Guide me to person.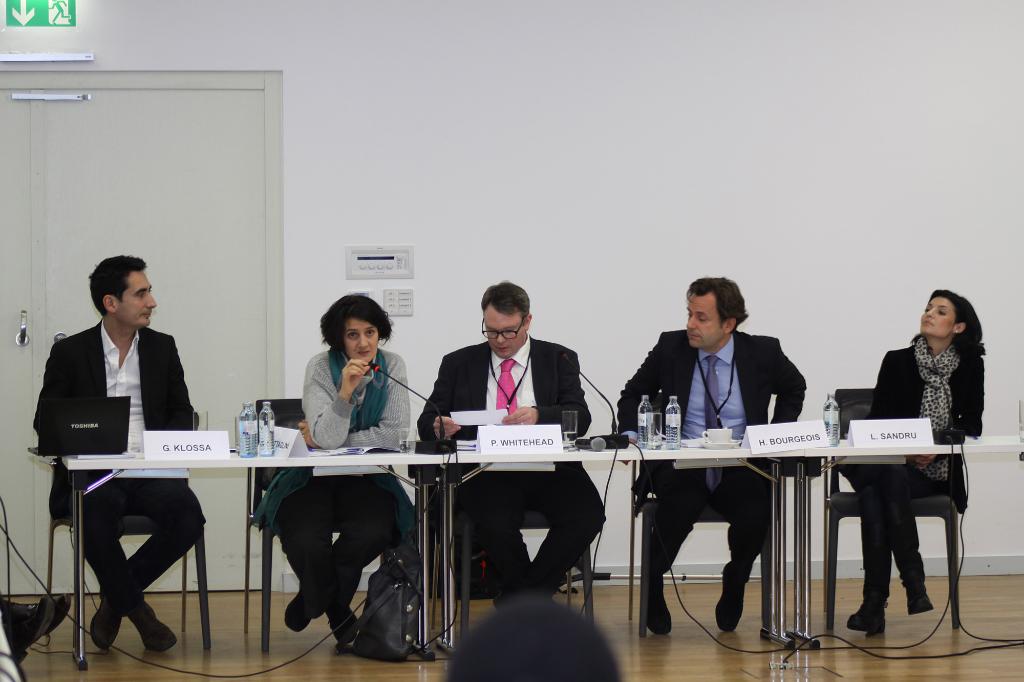
Guidance: bbox=(30, 256, 205, 653).
